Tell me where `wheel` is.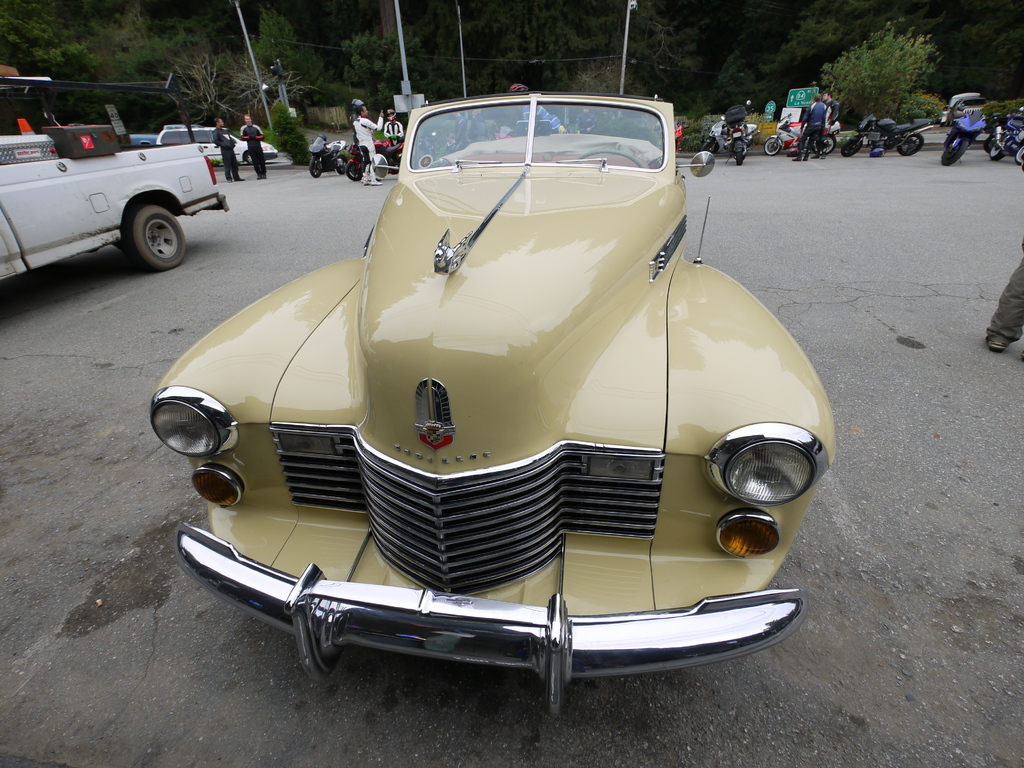
`wheel` is at locate(898, 134, 924, 155).
